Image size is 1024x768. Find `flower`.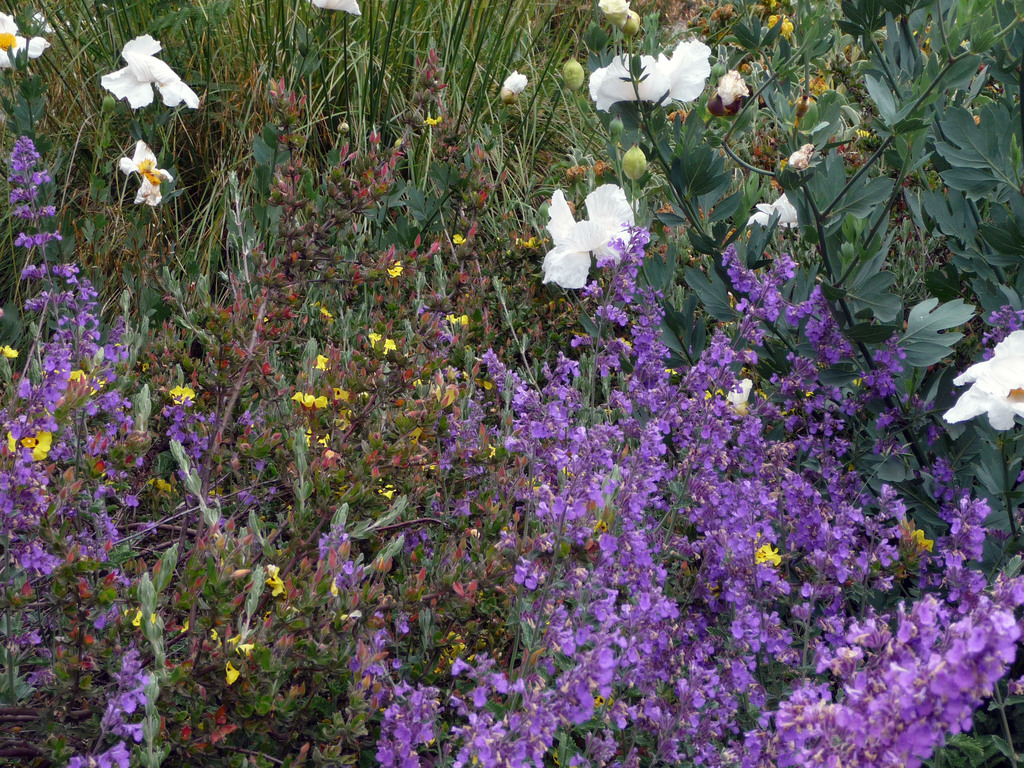
<region>115, 145, 172, 207</region>.
